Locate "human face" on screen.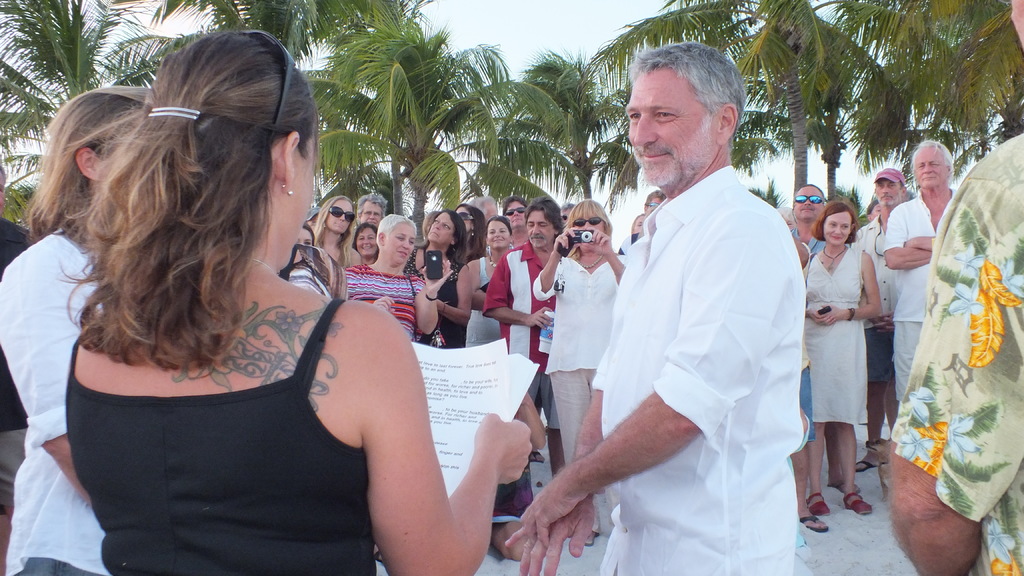
On screen at bbox(360, 198, 380, 228).
